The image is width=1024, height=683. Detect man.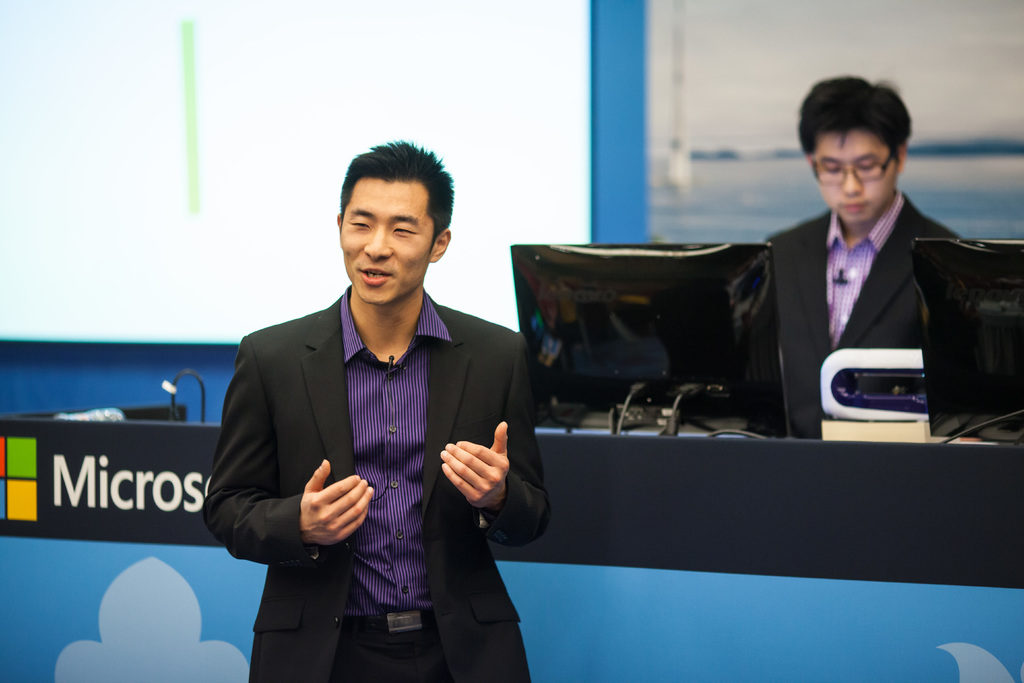
Detection: Rect(765, 73, 959, 437).
